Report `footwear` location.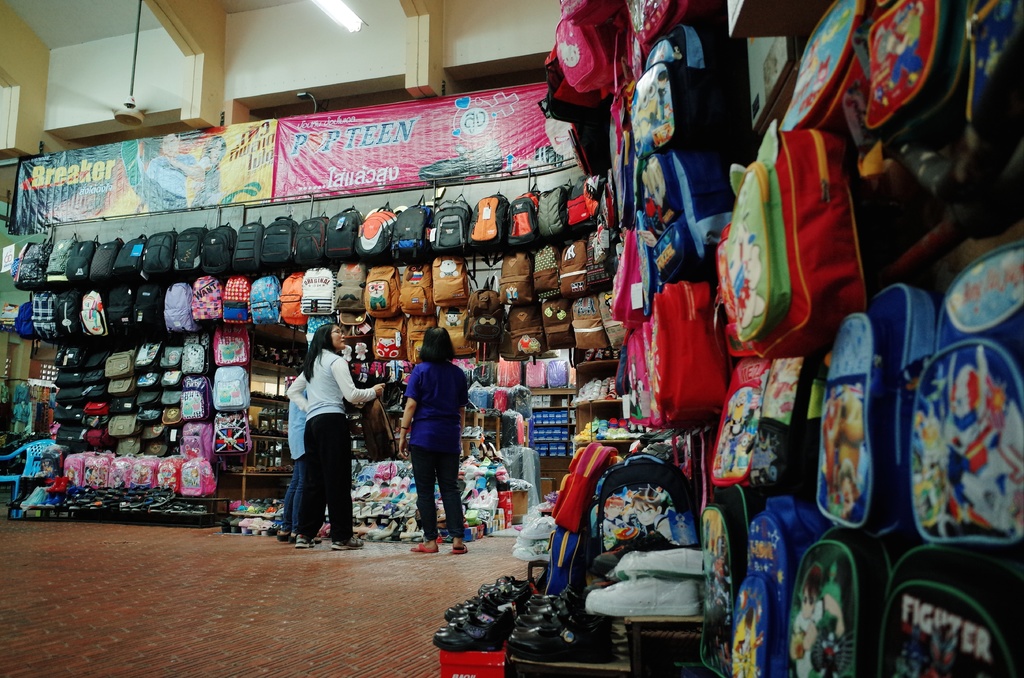
Report: bbox=[333, 534, 365, 546].
